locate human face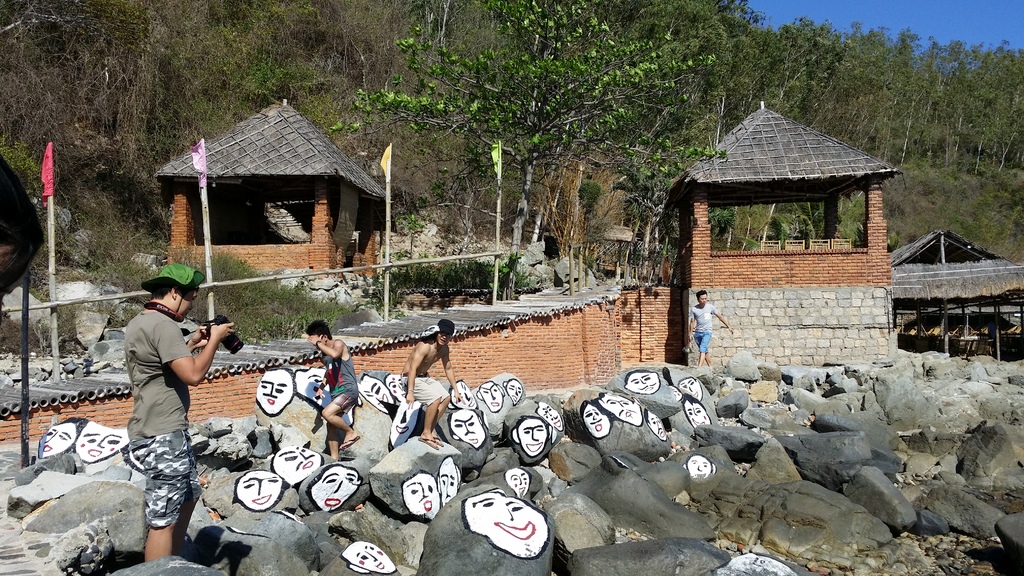
box=[355, 373, 394, 413]
